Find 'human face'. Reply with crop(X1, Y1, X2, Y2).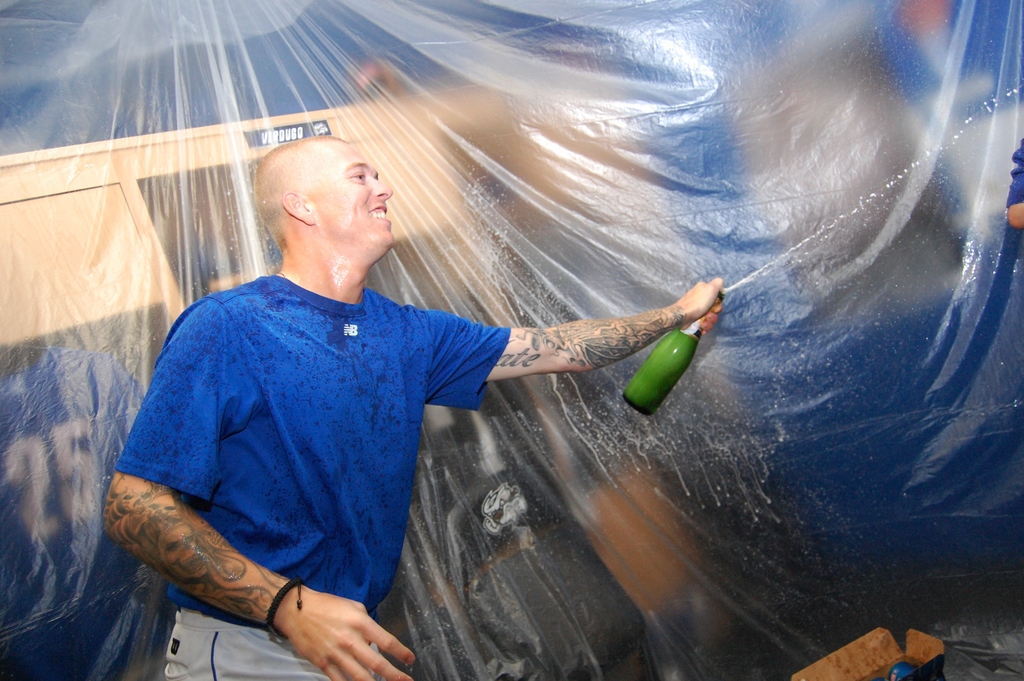
crop(305, 138, 392, 254).
